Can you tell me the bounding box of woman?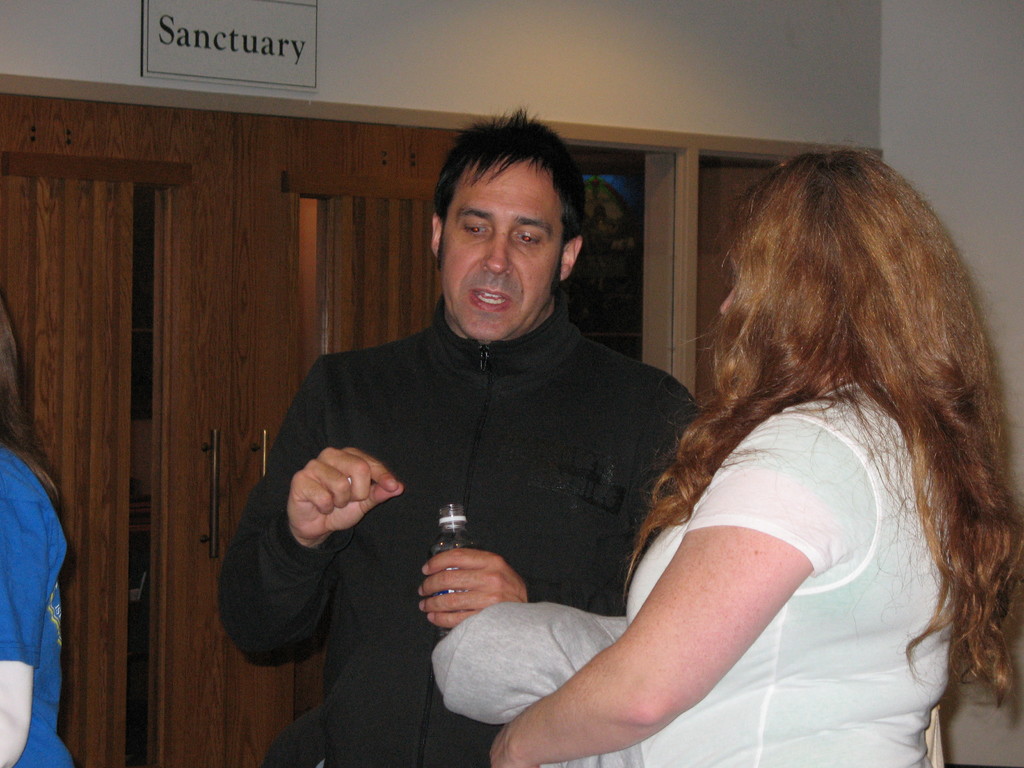
box(516, 126, 1013, 767).
